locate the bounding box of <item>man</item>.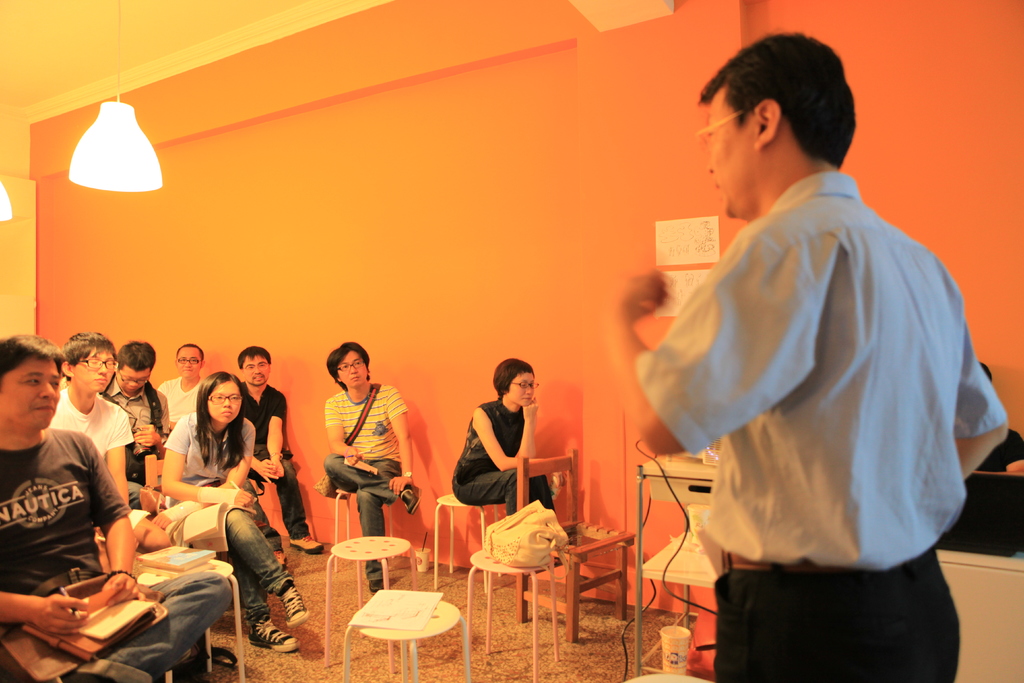
Bounding box: <bbox>600, 21, 1002, 673</bbox>.
